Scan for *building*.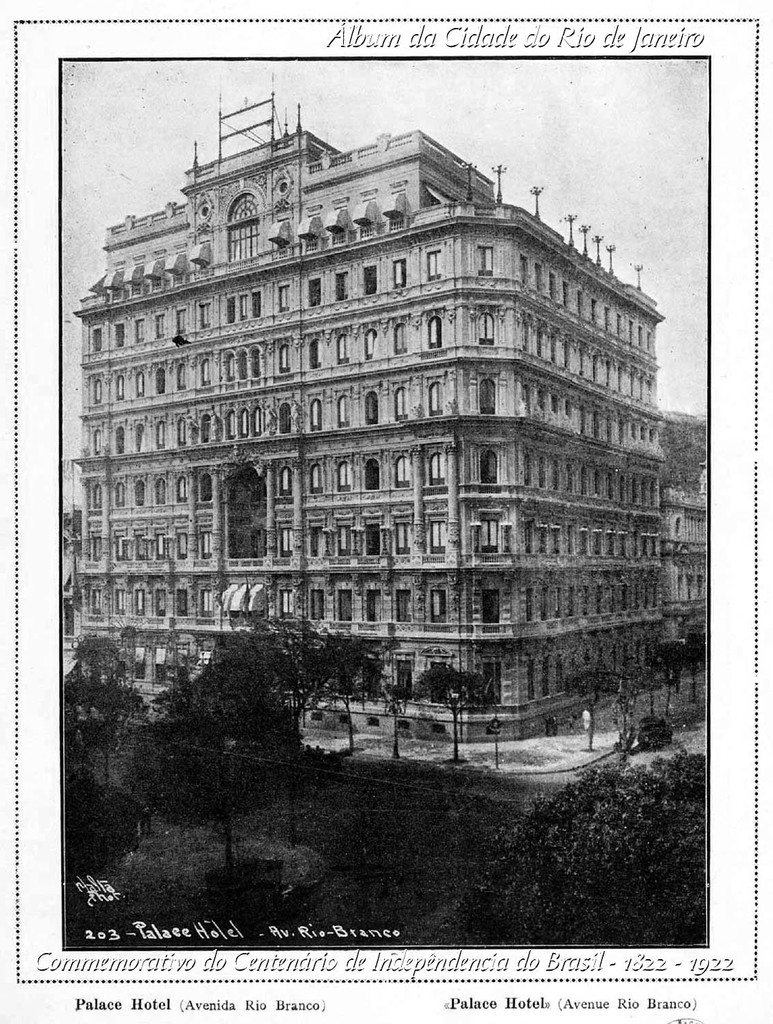
Scan result: l=662, t=481, r=710, b=673.
